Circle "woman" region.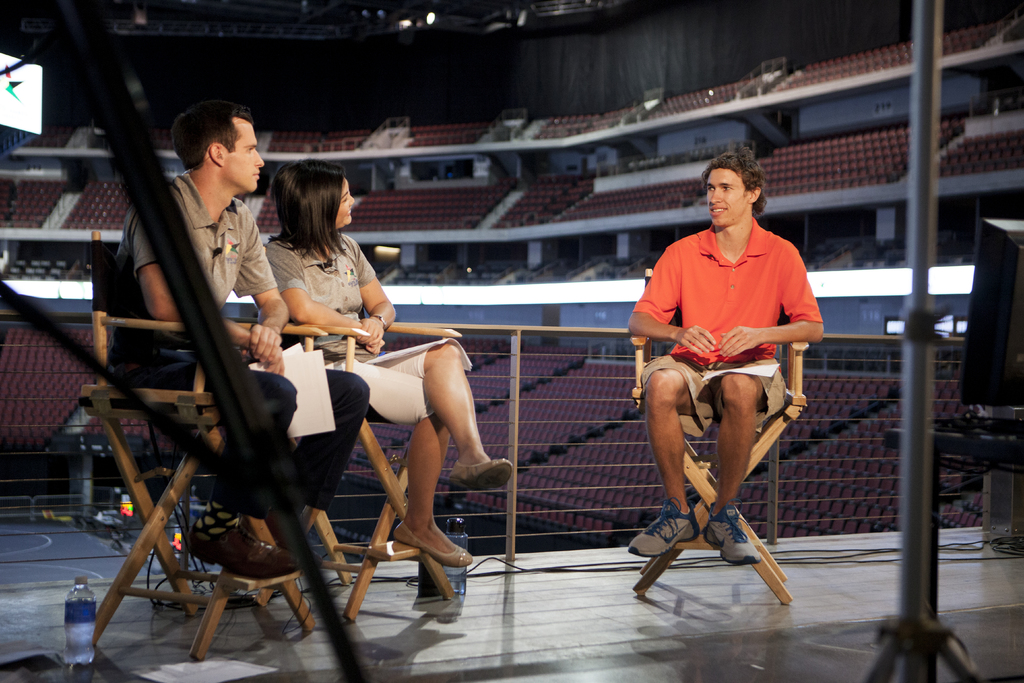
Region: [262,161,512,569].
